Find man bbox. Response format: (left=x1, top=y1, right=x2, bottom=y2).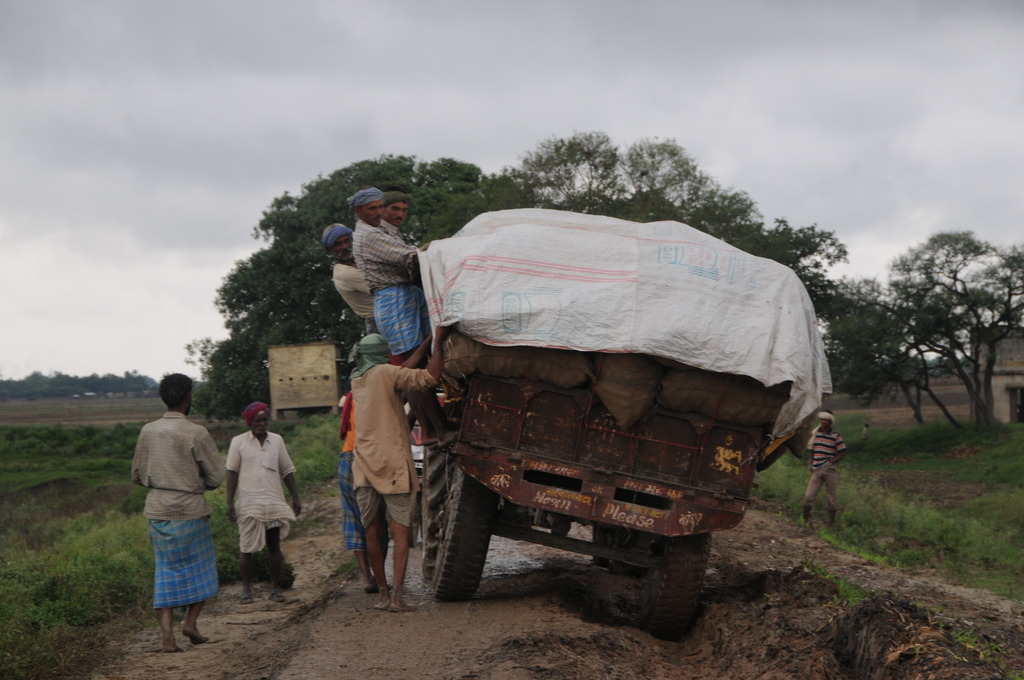
(left=221, top=398, right=312, bottom=601).
